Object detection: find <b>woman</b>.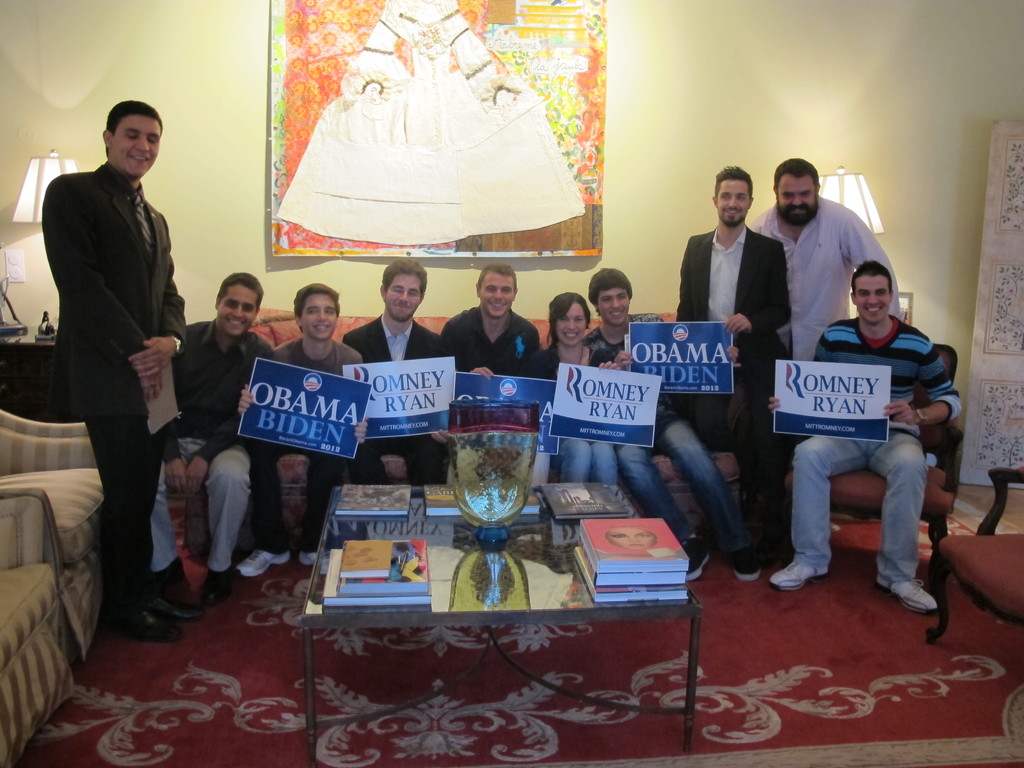
(527,290,621,483).
